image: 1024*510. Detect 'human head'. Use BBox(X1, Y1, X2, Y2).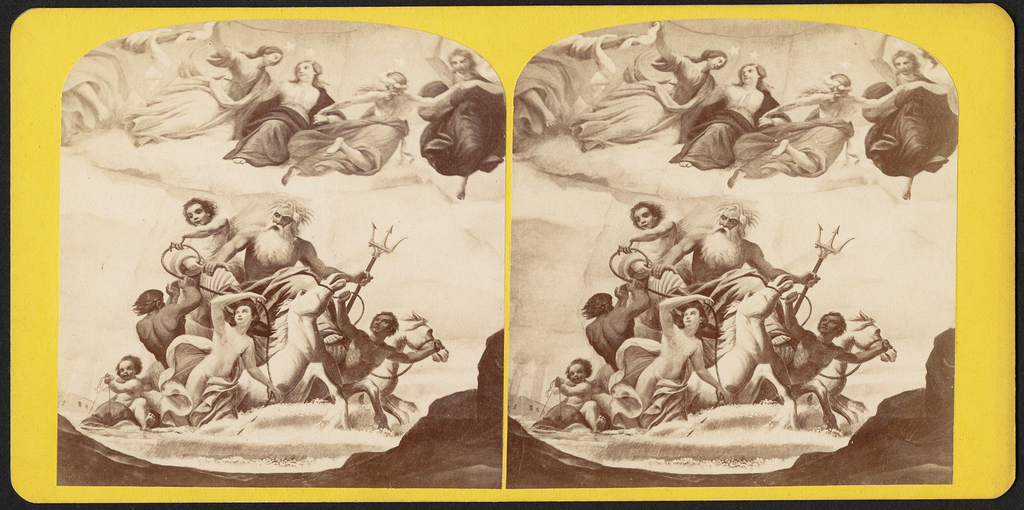
BBox(380, 68, 405, 93).
